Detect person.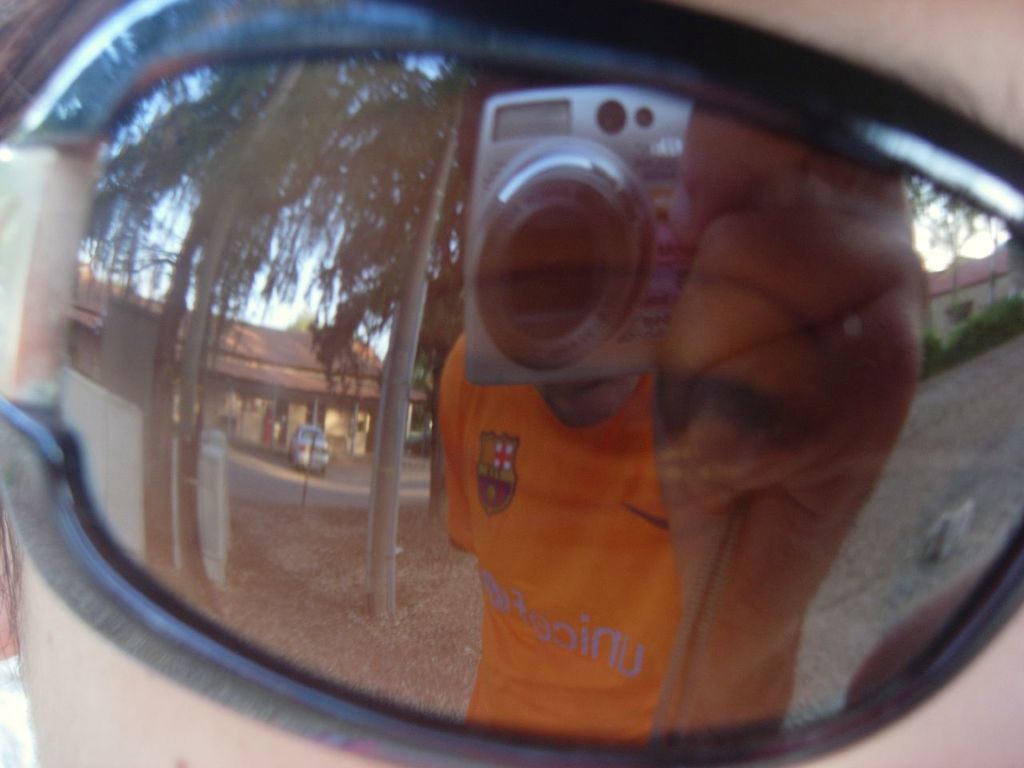
Detected at {"x1": 442, "y1": 113, "x2": 926, "y2": 738}.
